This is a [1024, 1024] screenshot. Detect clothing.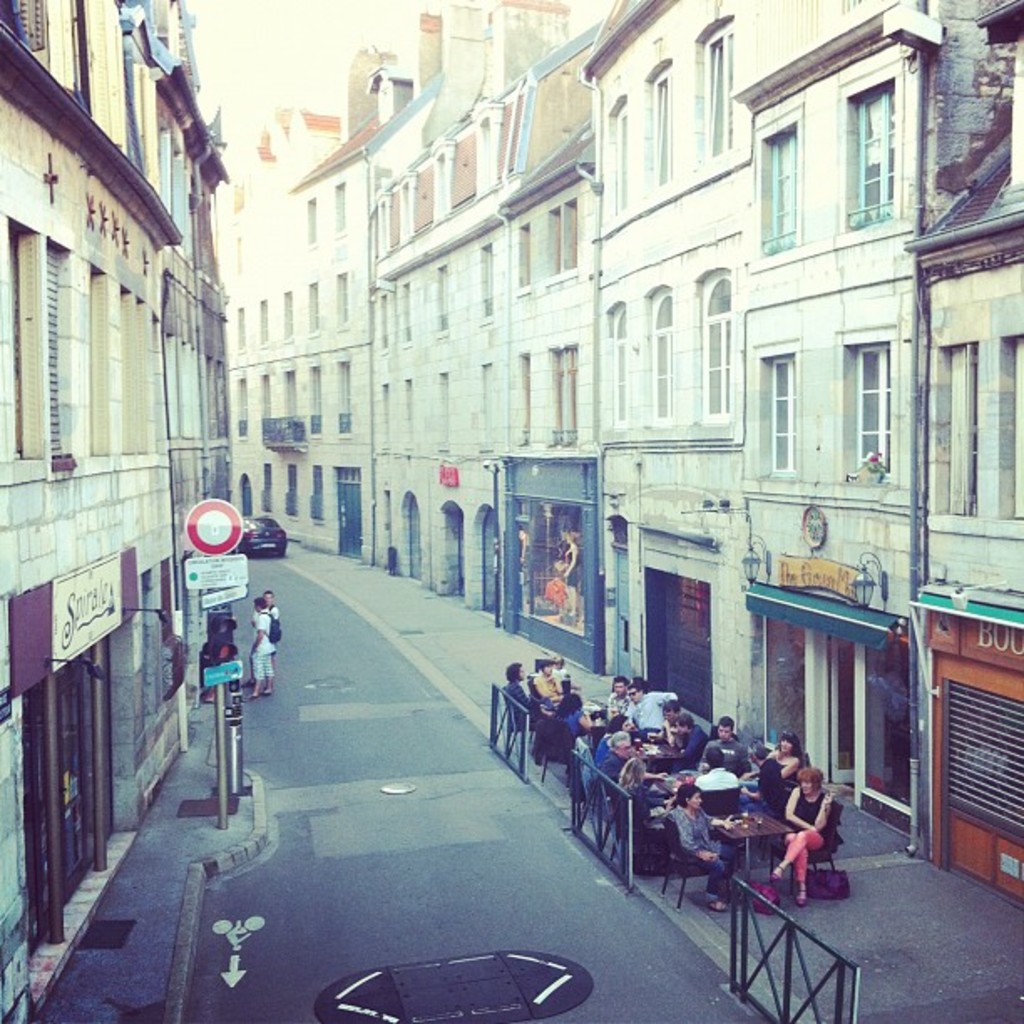
region(691, 768, 738, 788).
